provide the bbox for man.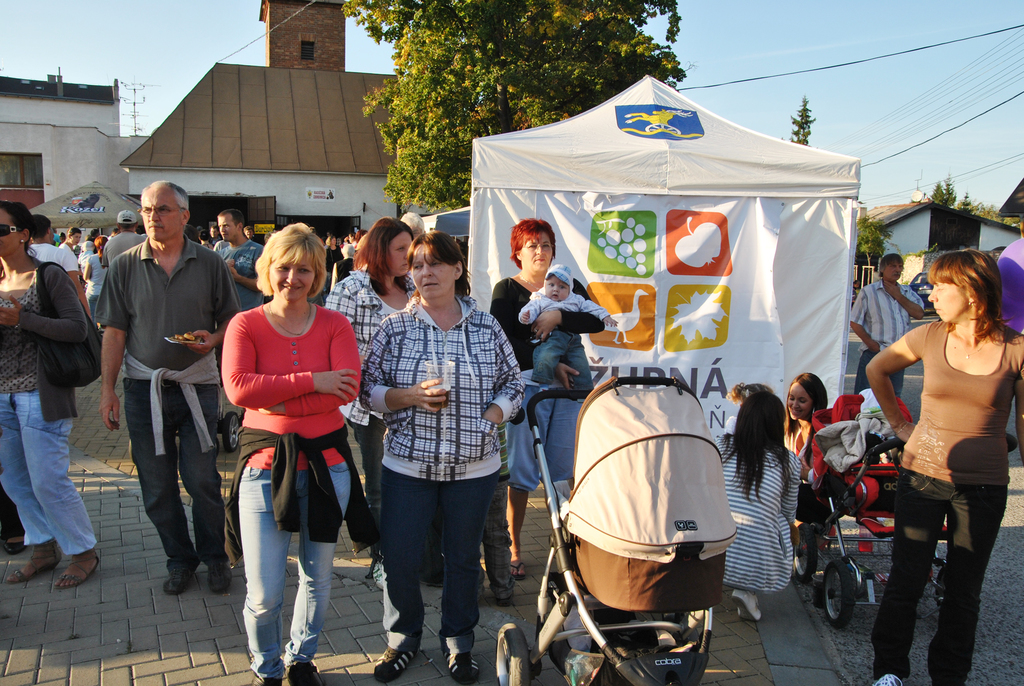
bbox(849, 252, 925, 401).
